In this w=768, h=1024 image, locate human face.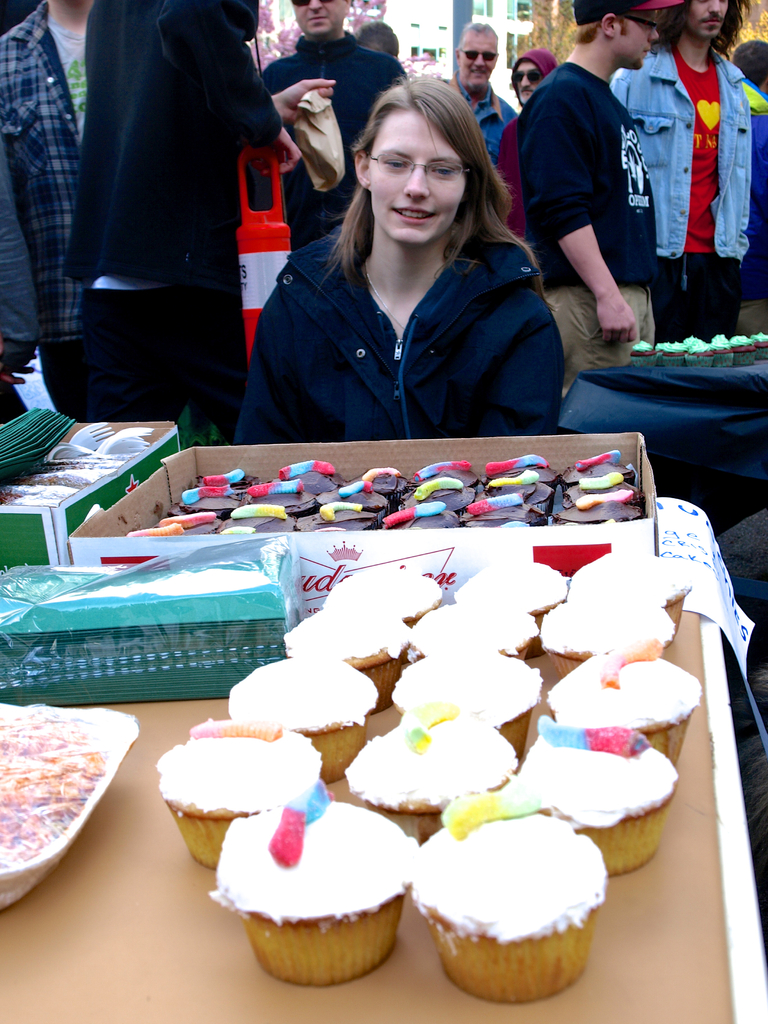
Bounding box: BBox(460, 31, 498, 88).
